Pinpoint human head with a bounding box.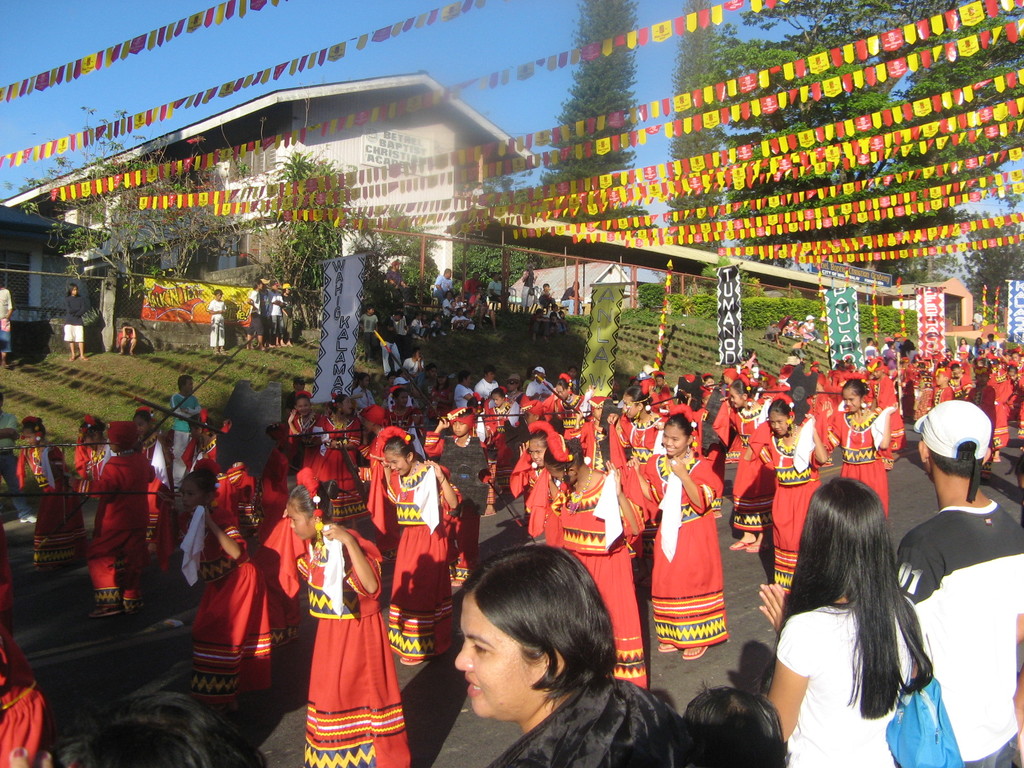
bbox(936, 367, 952, 385).
